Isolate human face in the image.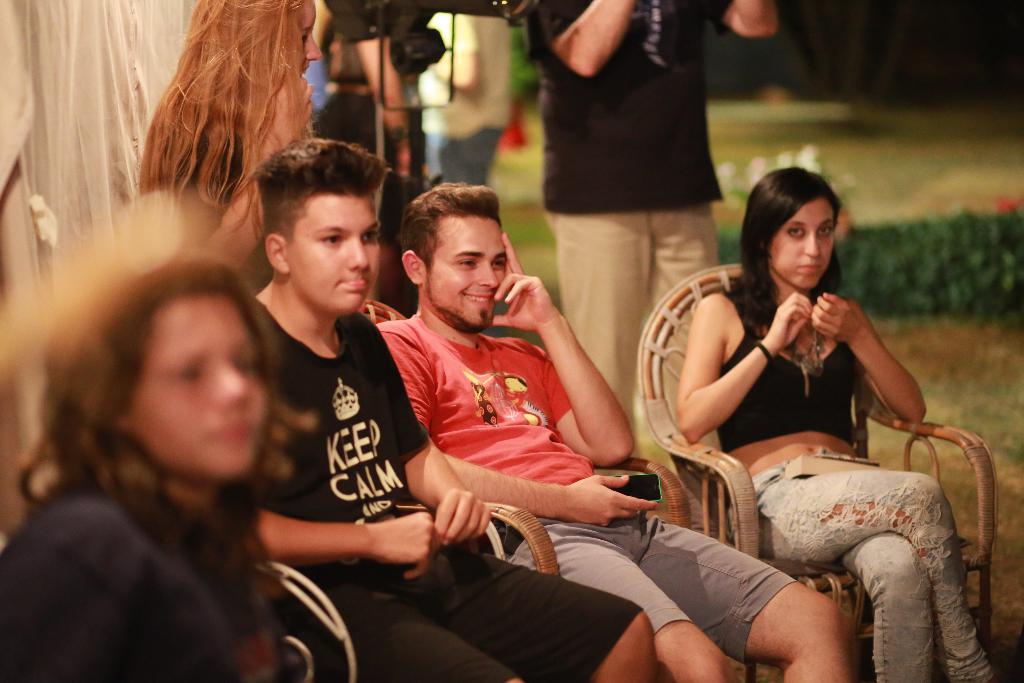
Isolated region: x1=284 y1=193 x2=378 y2=314.
